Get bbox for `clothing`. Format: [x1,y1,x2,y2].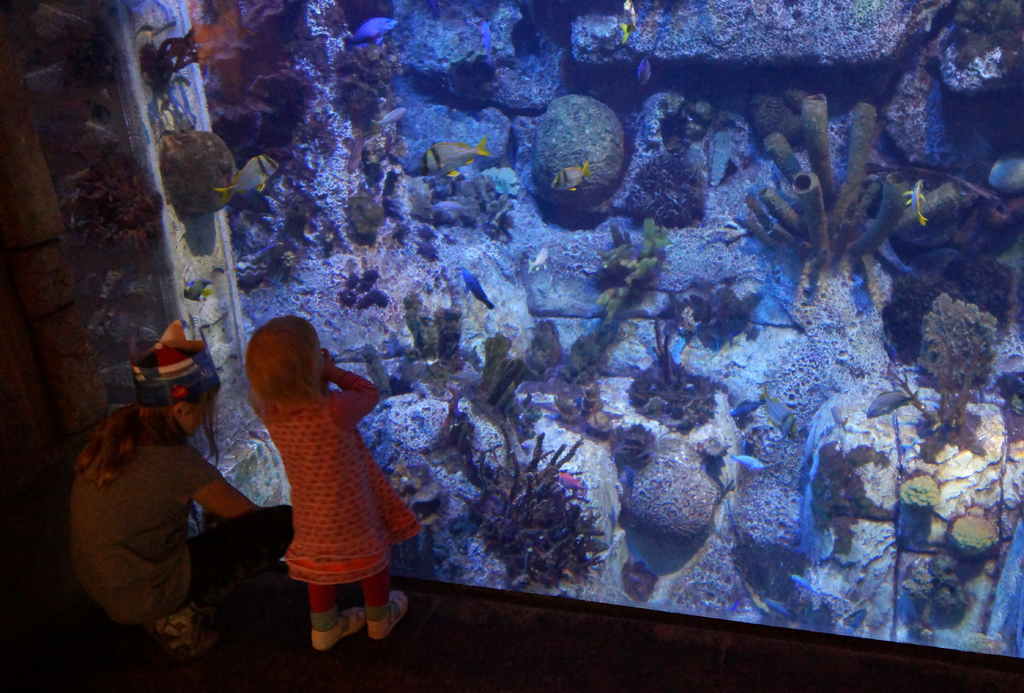
[67,436,234,638].
